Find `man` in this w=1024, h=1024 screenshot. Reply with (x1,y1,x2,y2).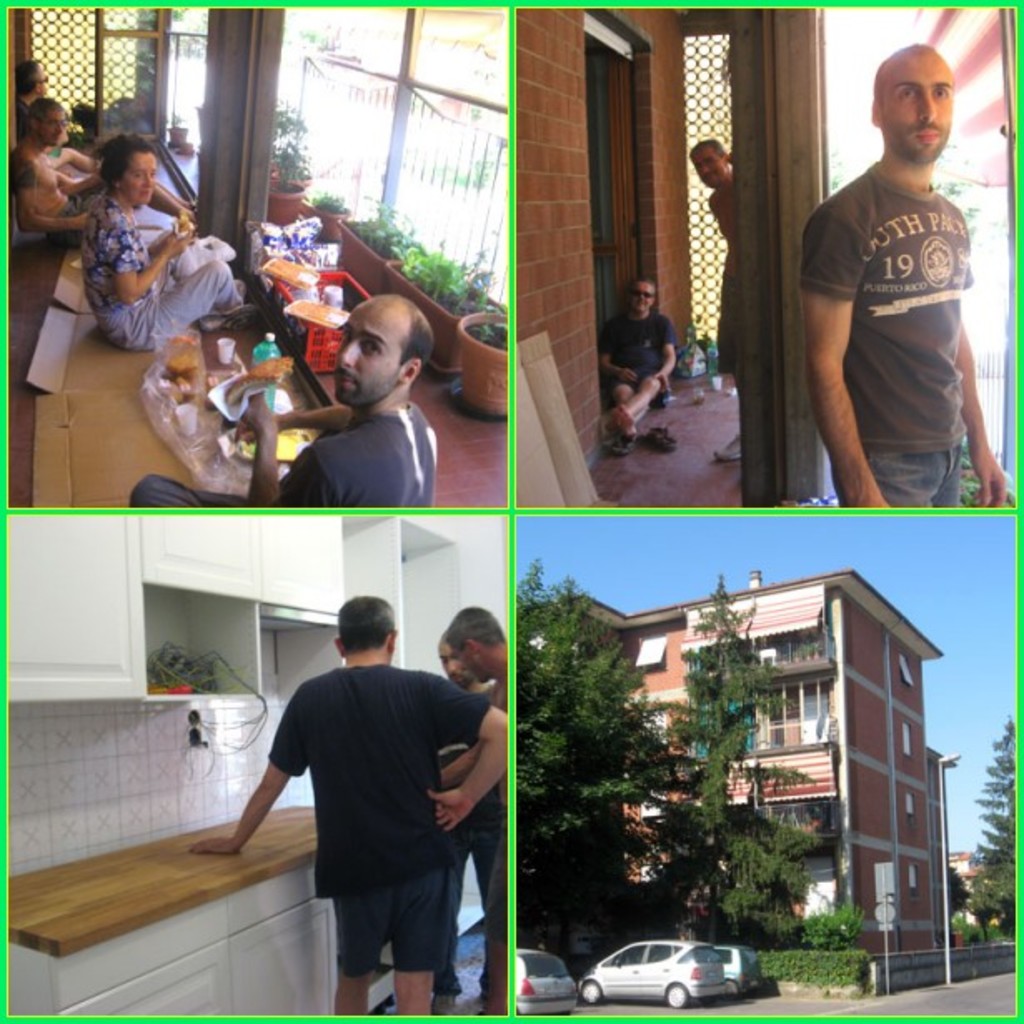
(599,273,676,446).
